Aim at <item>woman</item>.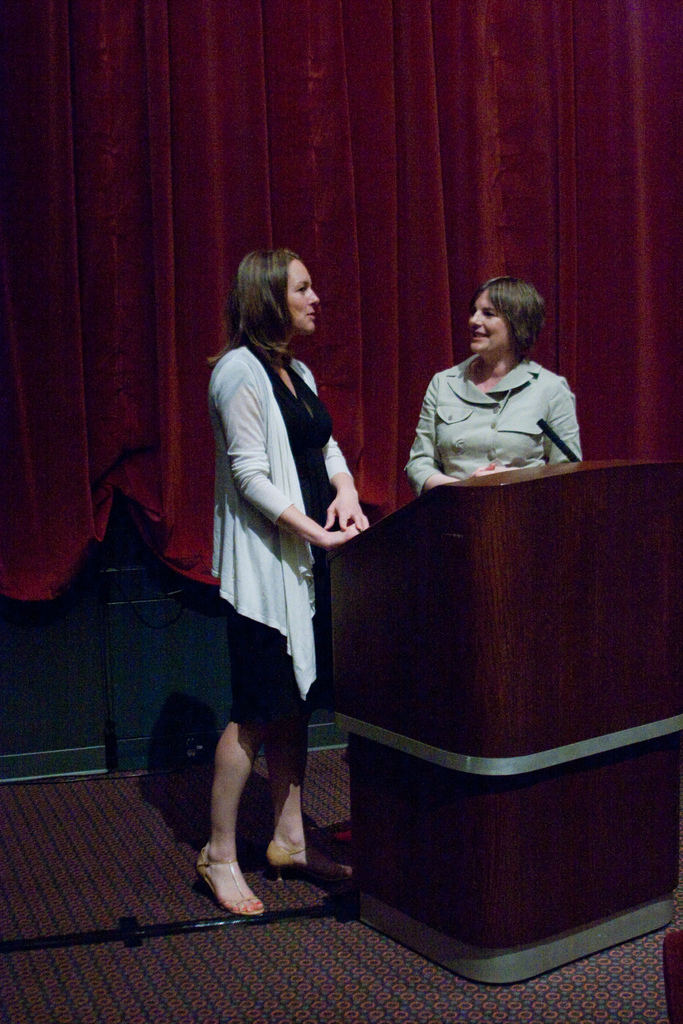
Aimed at 195, 245, 369, 914.
